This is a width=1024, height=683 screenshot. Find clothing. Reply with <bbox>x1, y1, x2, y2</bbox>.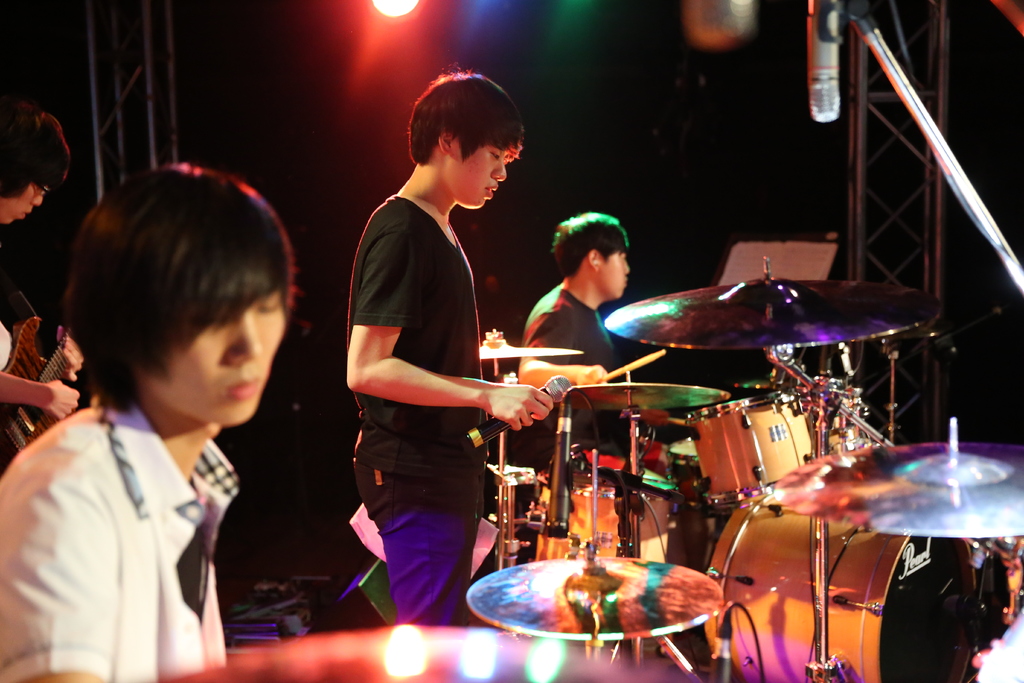
<bbox>0, 322, 10, 369</bbox>.
